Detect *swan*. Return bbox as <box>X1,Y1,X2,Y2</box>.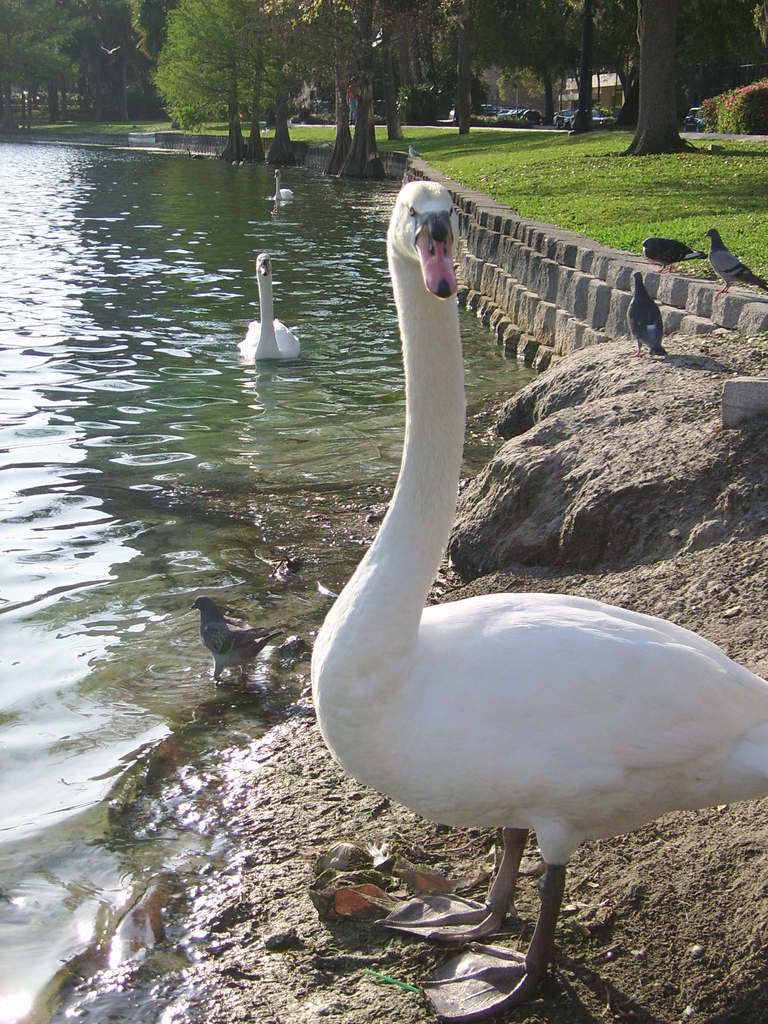
<box>269,166,296,204</box>.
